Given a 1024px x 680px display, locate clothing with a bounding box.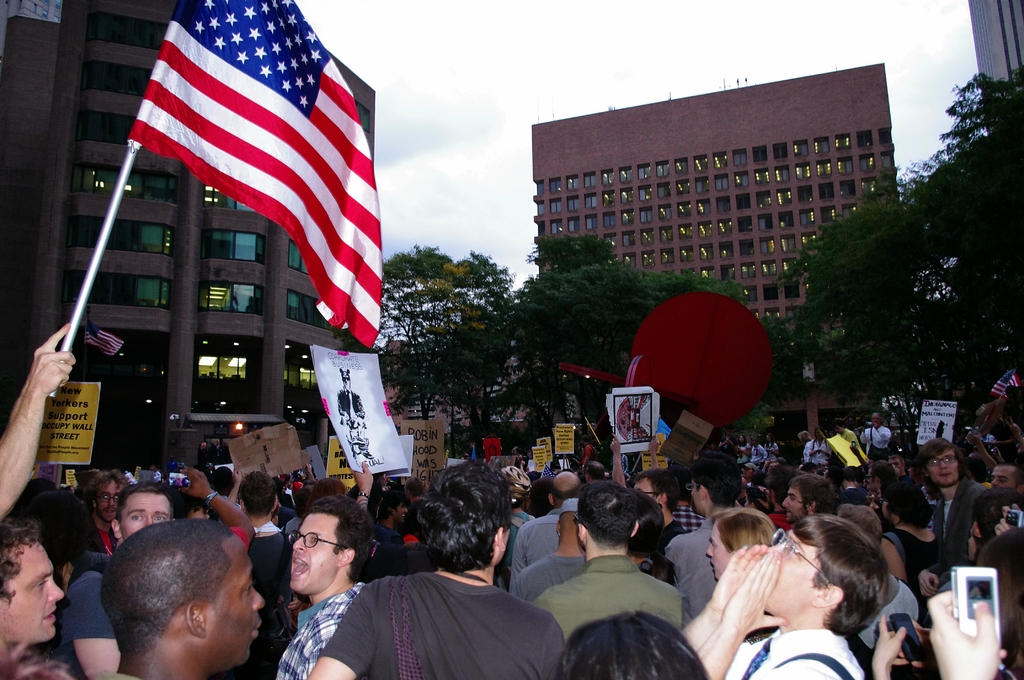
Located: detection(662, 517, 717, 624).
